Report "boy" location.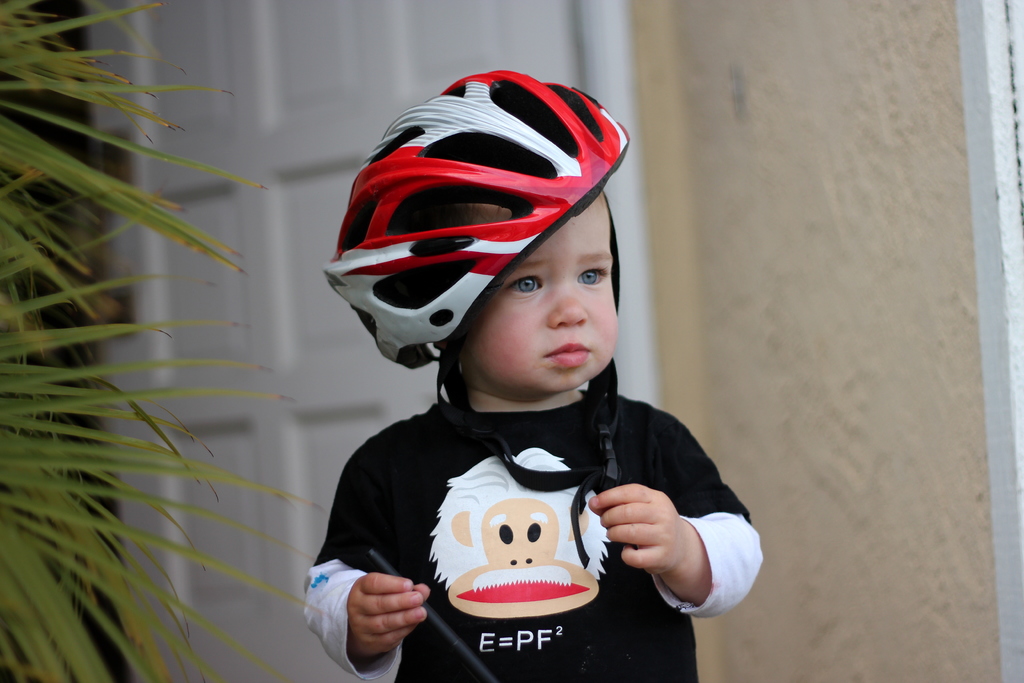
Report: [left=317, top=96, right=754, bottom=662].
